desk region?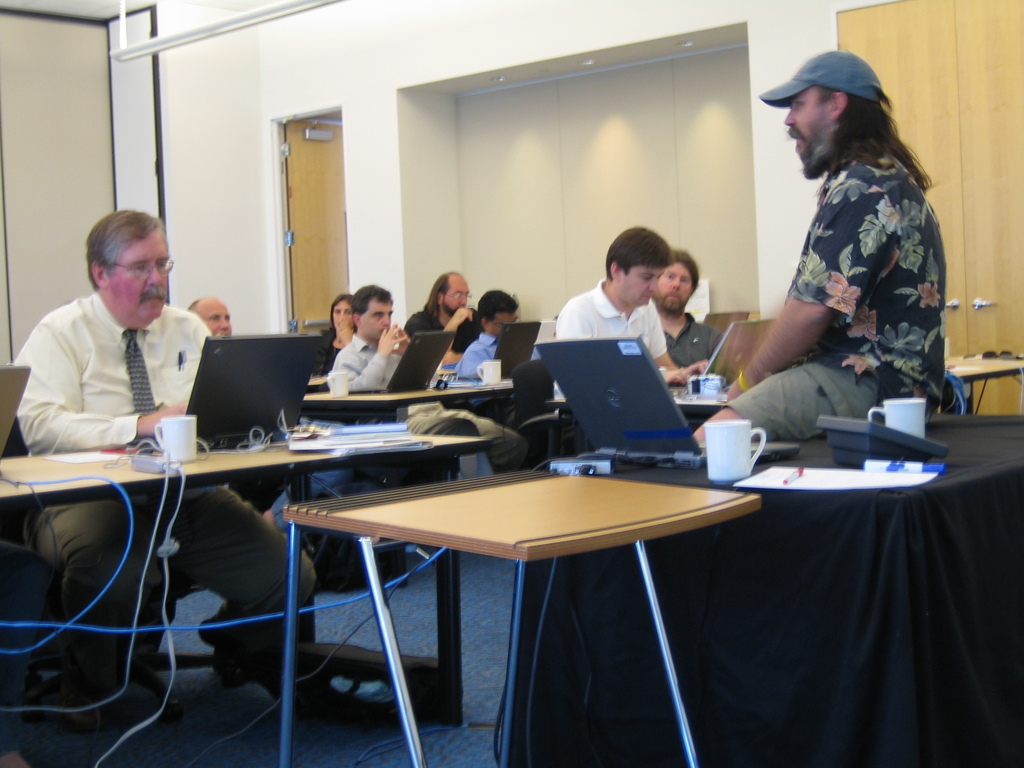
BBox(0, 415, 498, 732)
